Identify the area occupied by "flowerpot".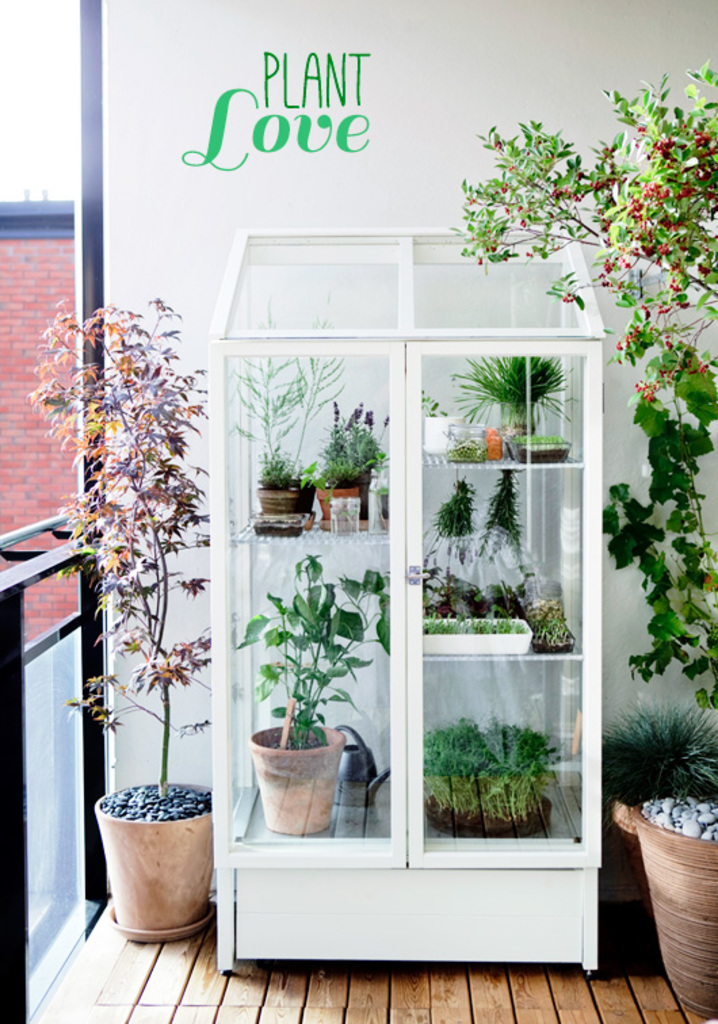
Area: bbox(416, 607, 549, 656).
